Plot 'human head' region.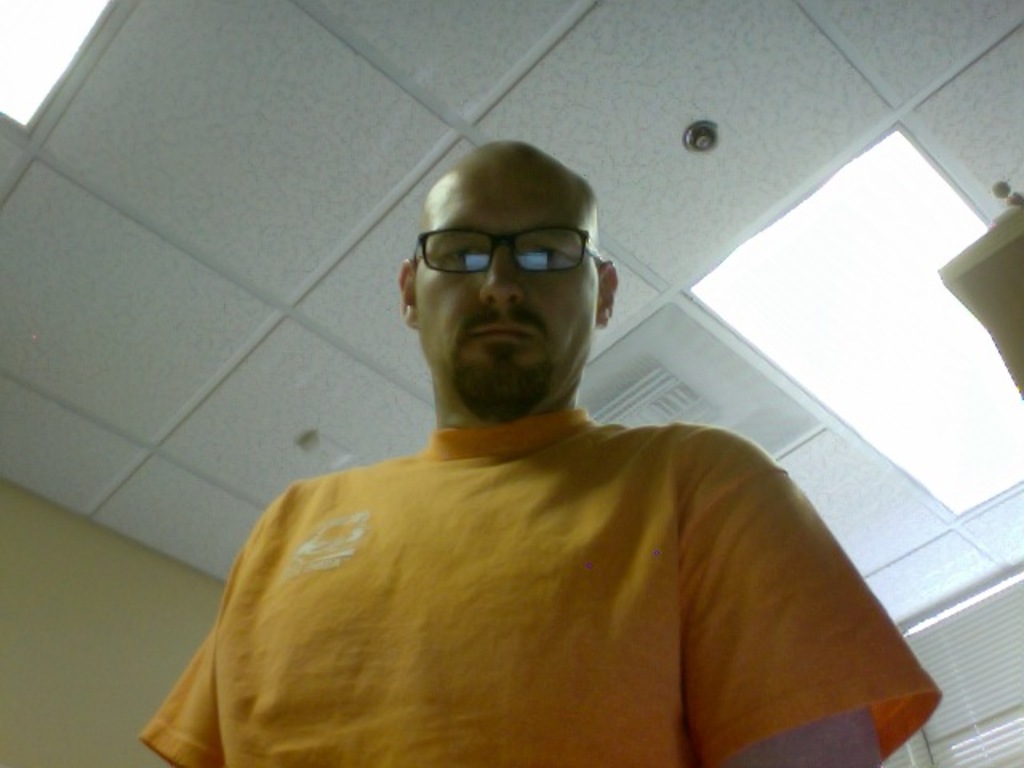
Plotted at crop(400, 136, 619, 418).
